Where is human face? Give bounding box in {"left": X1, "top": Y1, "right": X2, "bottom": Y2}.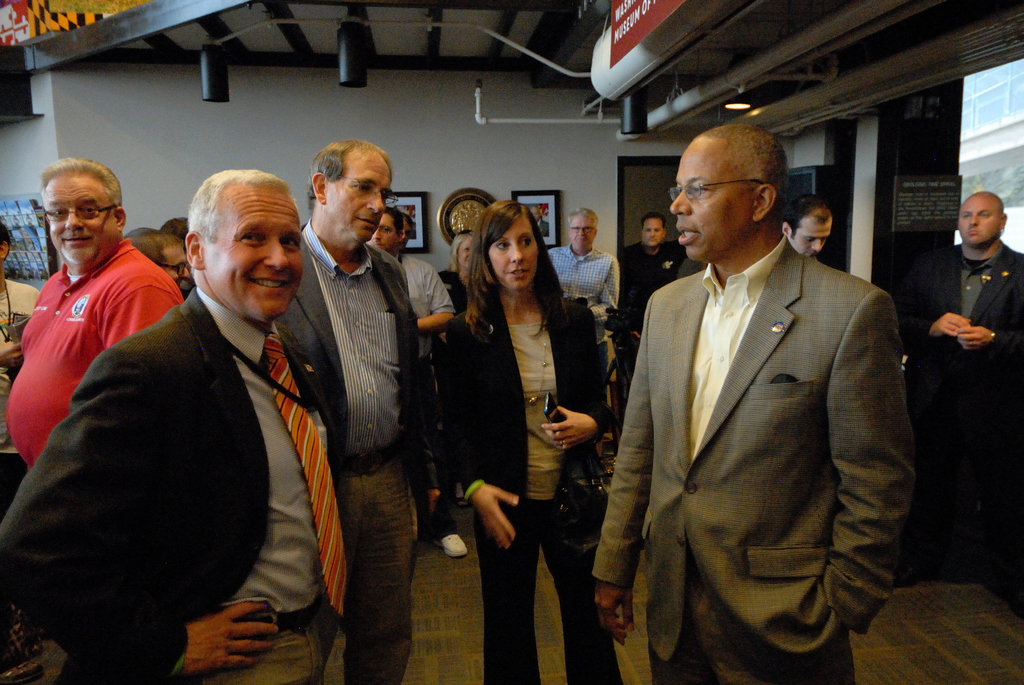
{"left": 490, "top": 209, "right": 540, "bottom": 293}.
